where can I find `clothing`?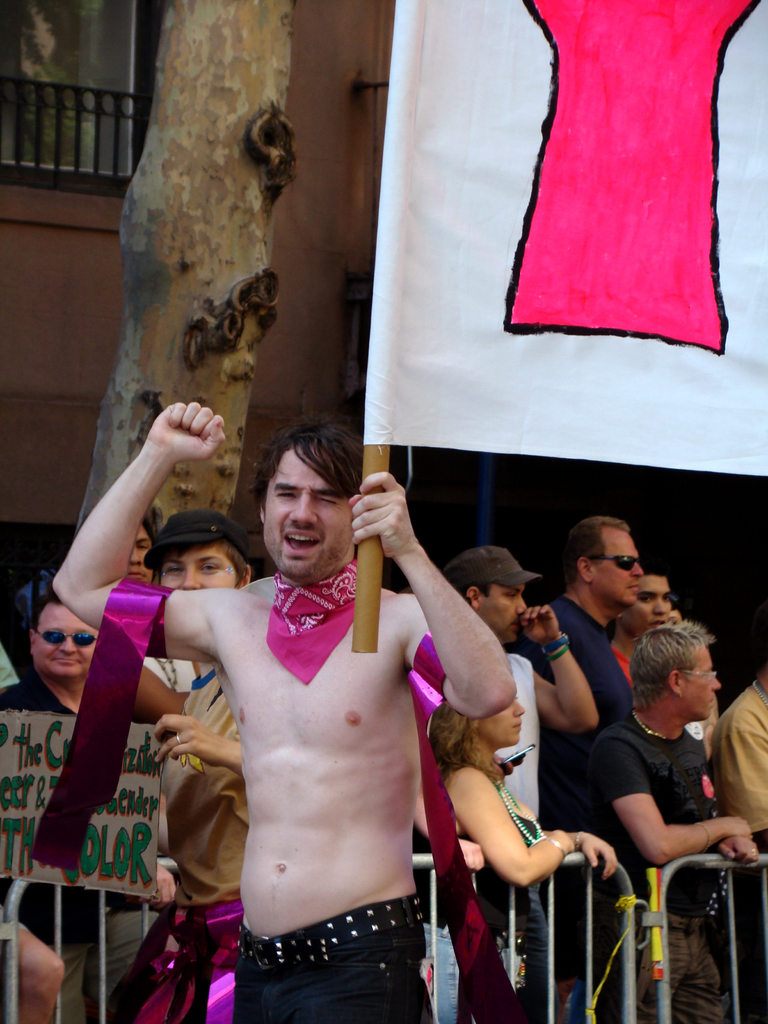
You can find it at bbox=(233, 895, 436, 1022).
